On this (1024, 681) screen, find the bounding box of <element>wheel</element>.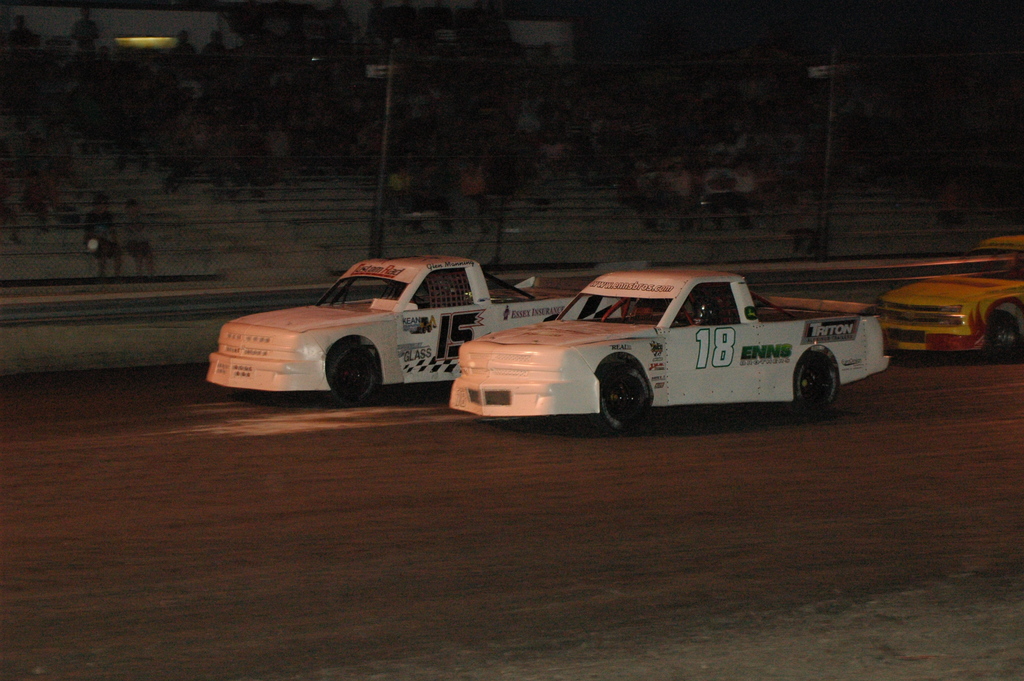
Bounding box: (973,308,1023,366).
